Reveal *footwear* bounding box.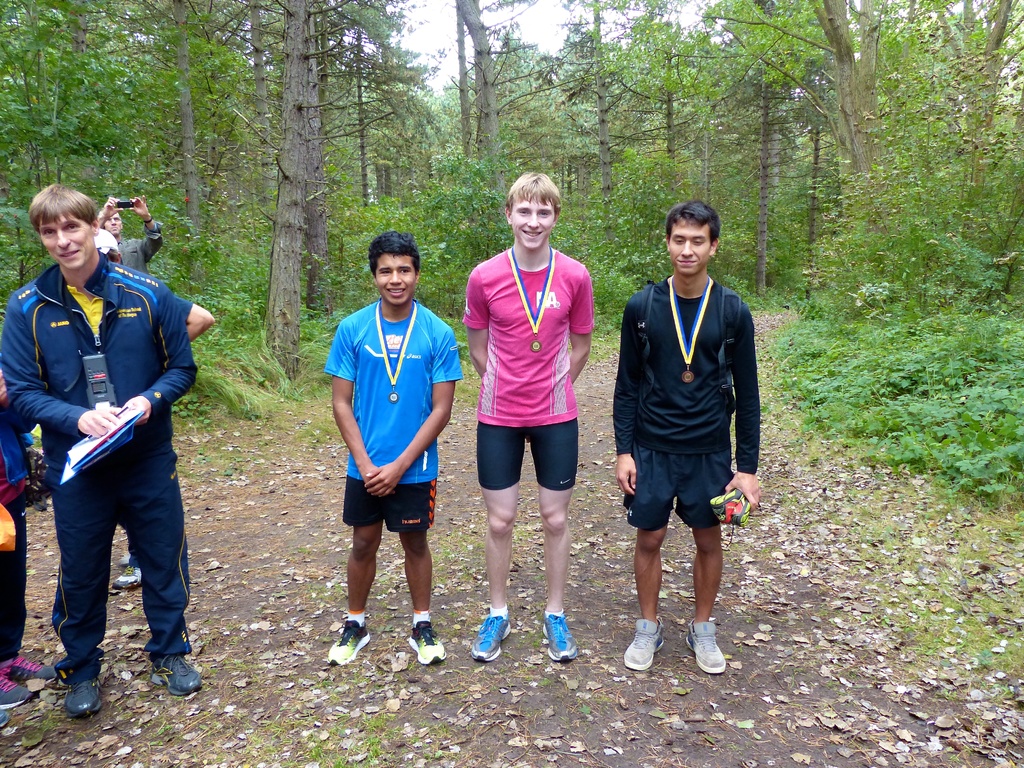
Revealed: [left=541, top=614, right=579, bottom=664].
